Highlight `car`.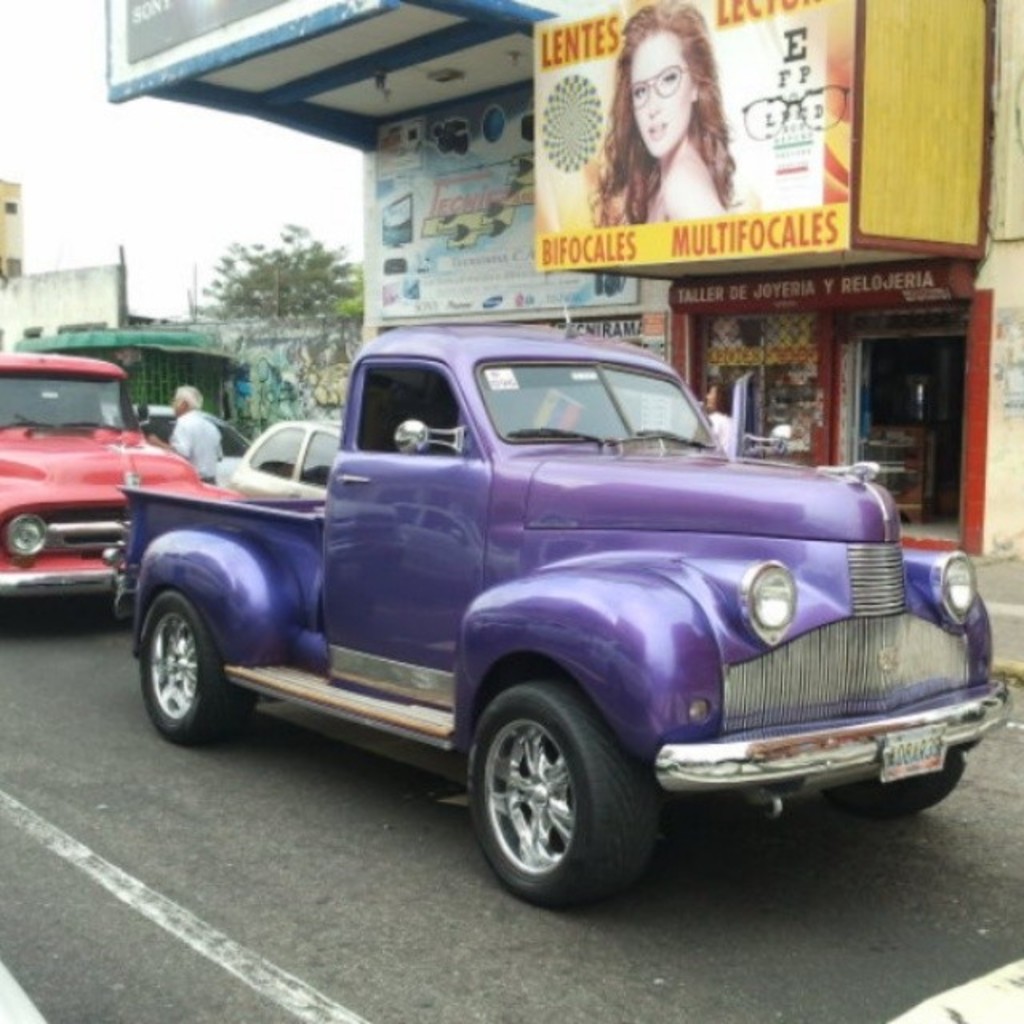
Highlighted region: (122, 323, 1014, 906).
